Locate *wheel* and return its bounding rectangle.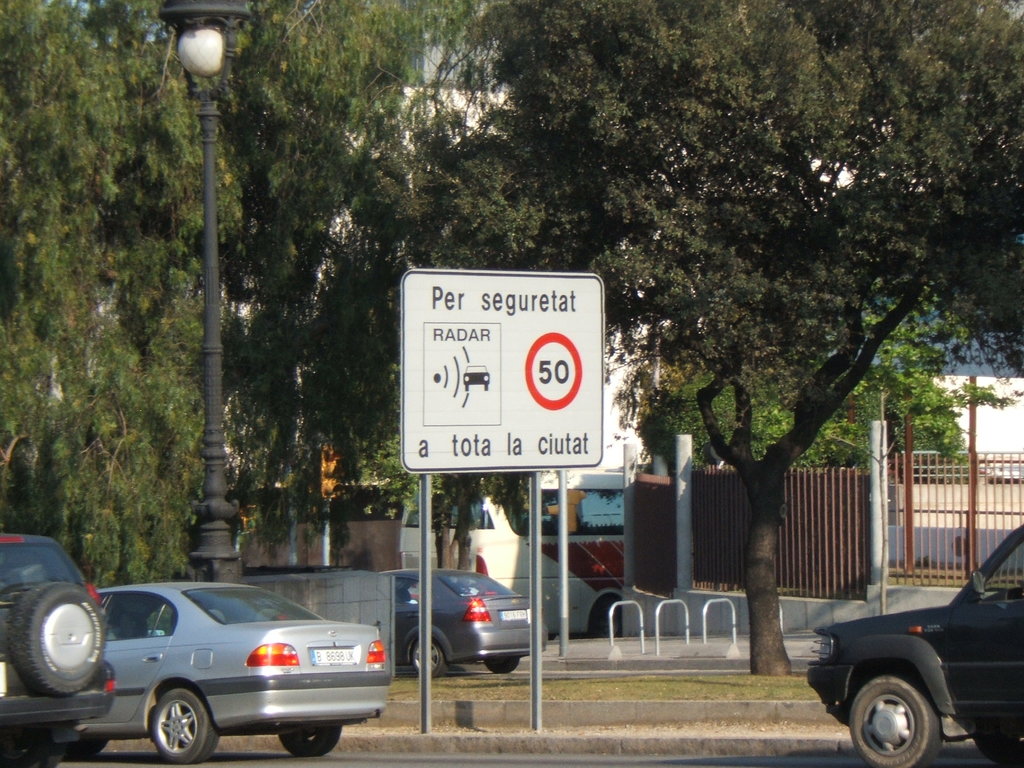
box=[148, 692, 218, 760].
